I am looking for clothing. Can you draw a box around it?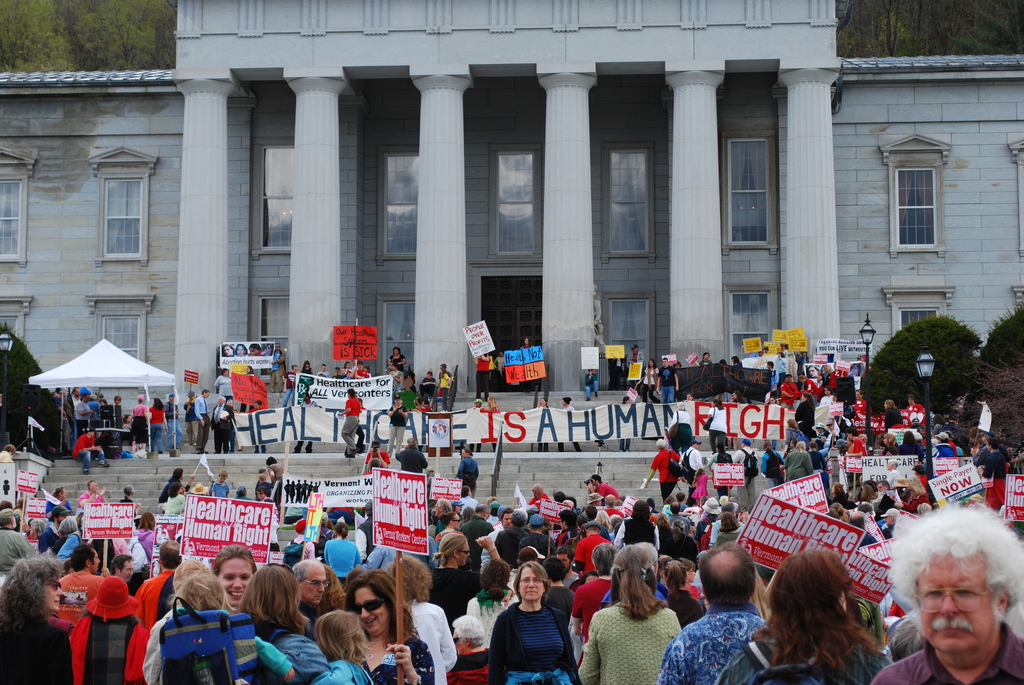
Sure, the bounding box is (left=450, top=654, right=477, bottom=682).
